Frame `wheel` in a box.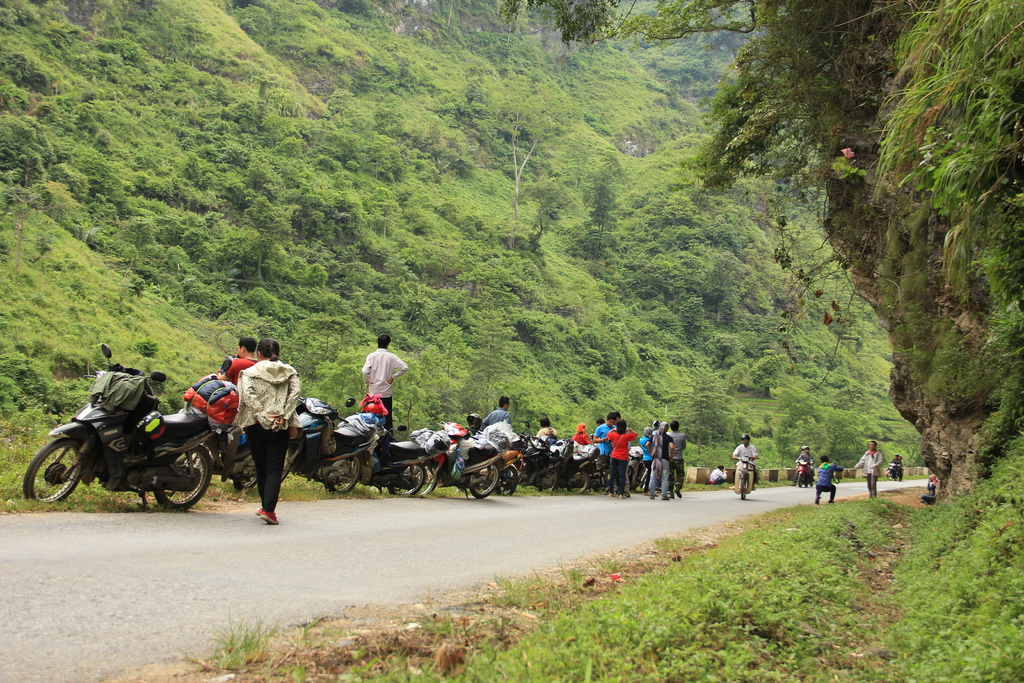
select_region(568, 467, 585, 492).
